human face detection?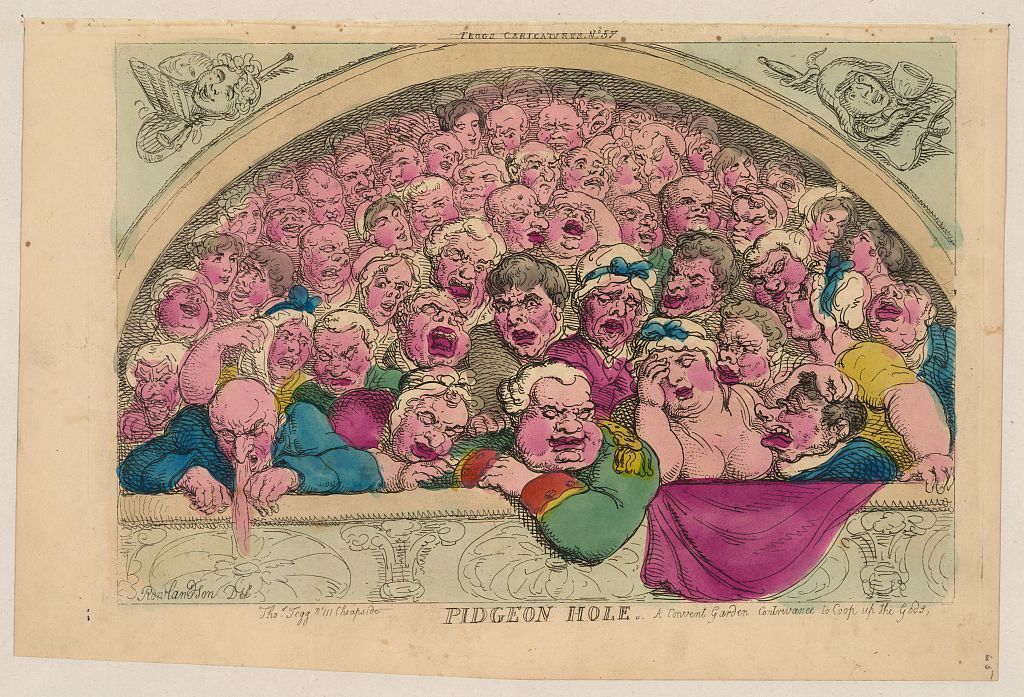
bbox(410, 185, 452, 241)
